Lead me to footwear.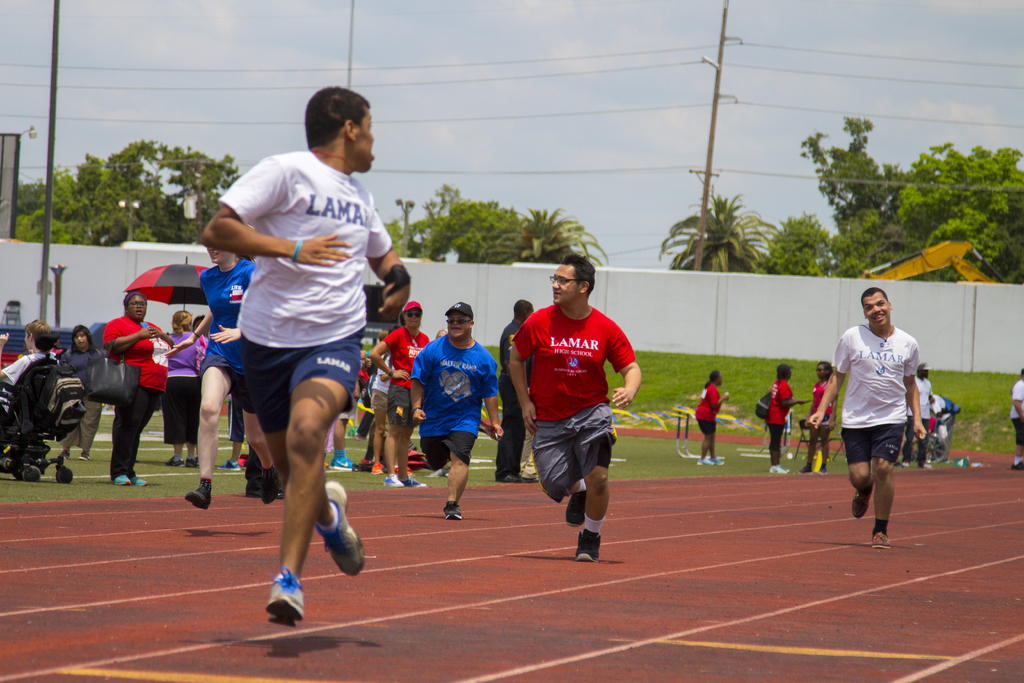
Lead to <region>876, 529, 893, 552</region>.
